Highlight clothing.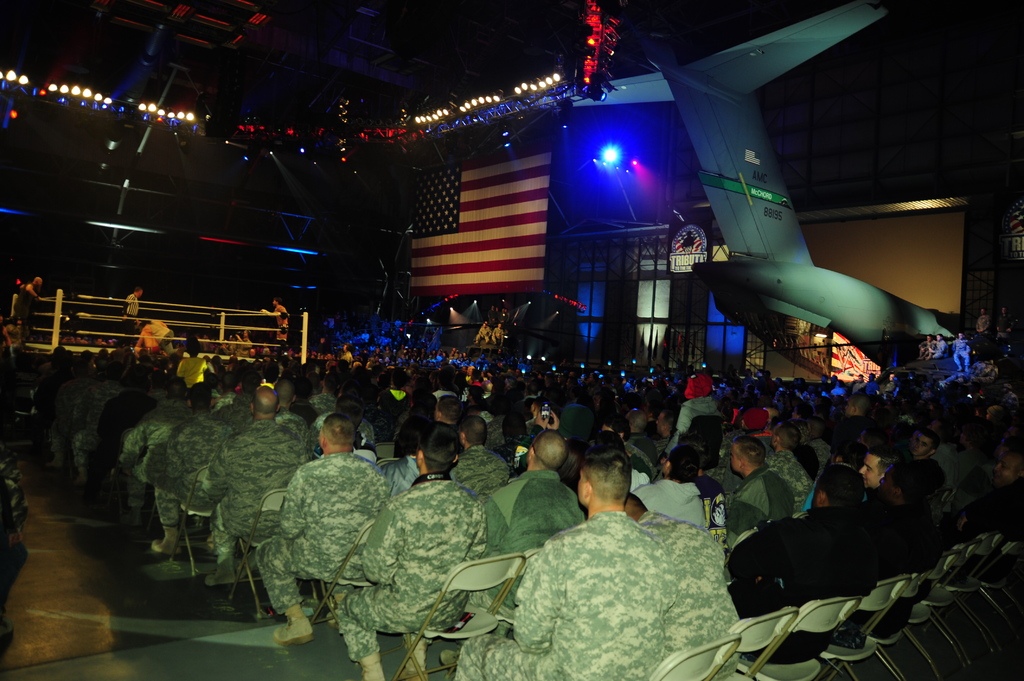
Highlighted region: left=658, top=436, right=669, bottom=452.
